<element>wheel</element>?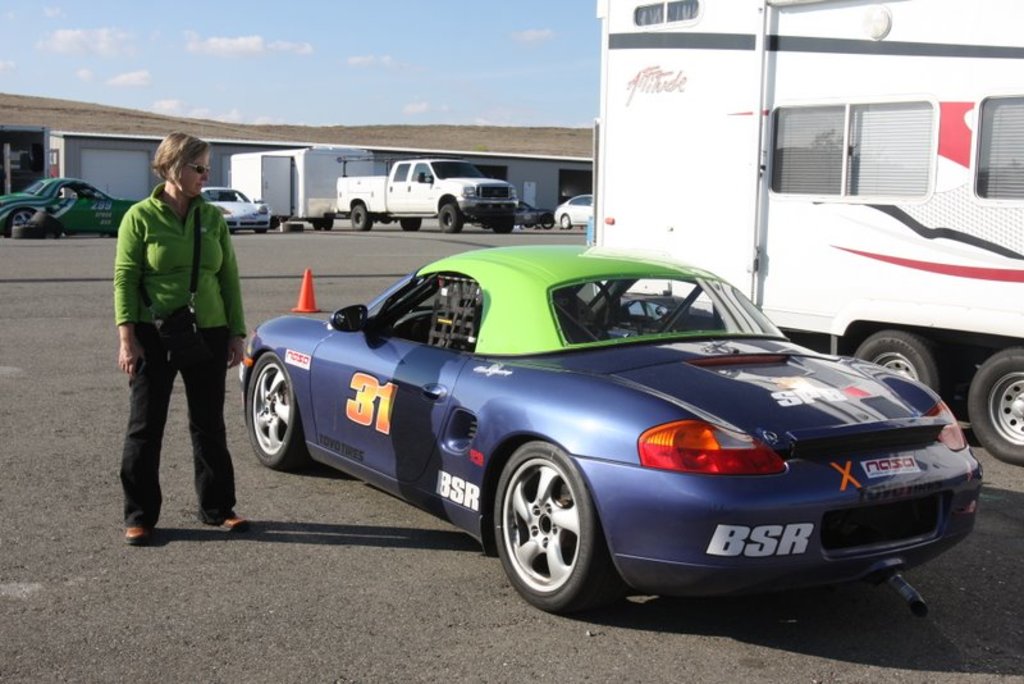
282 225 303 232
